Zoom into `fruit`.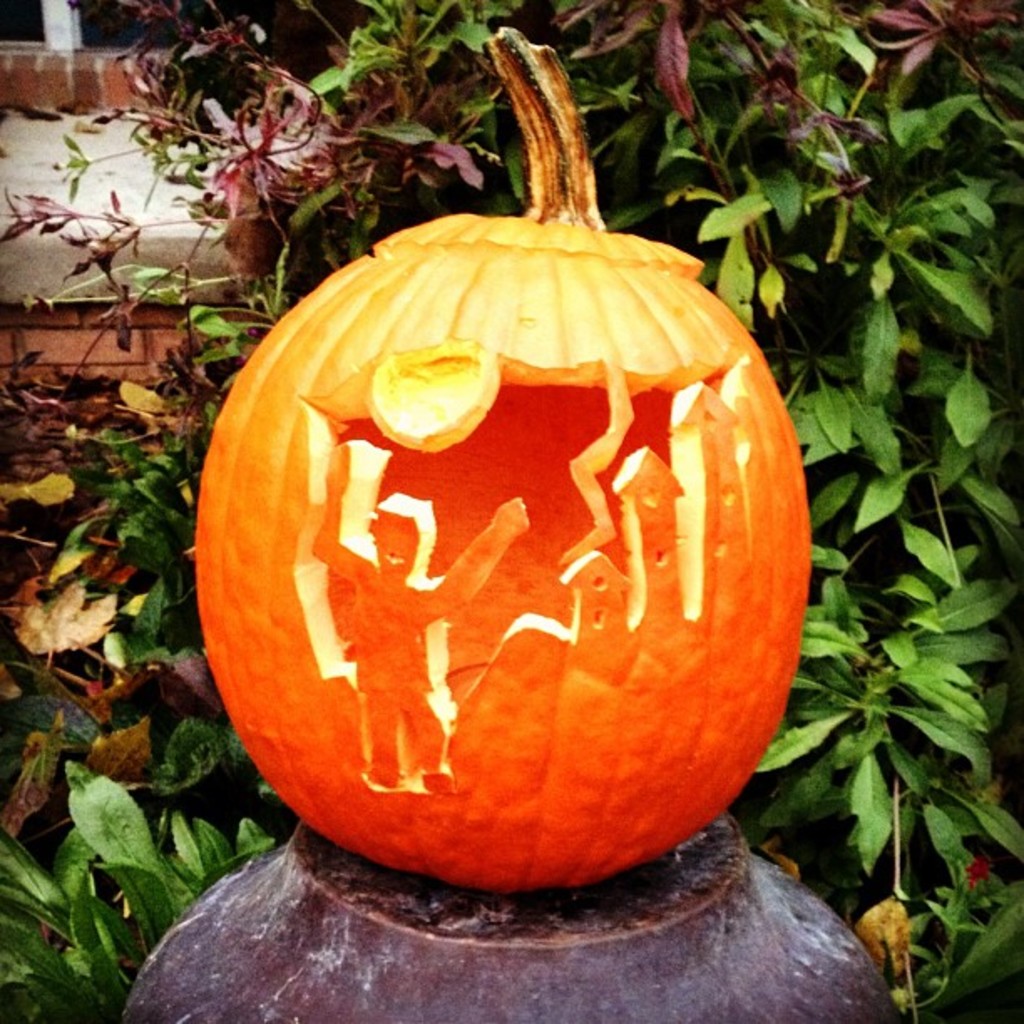
Zoom target: bbox=(172, 13, 818, 900).
